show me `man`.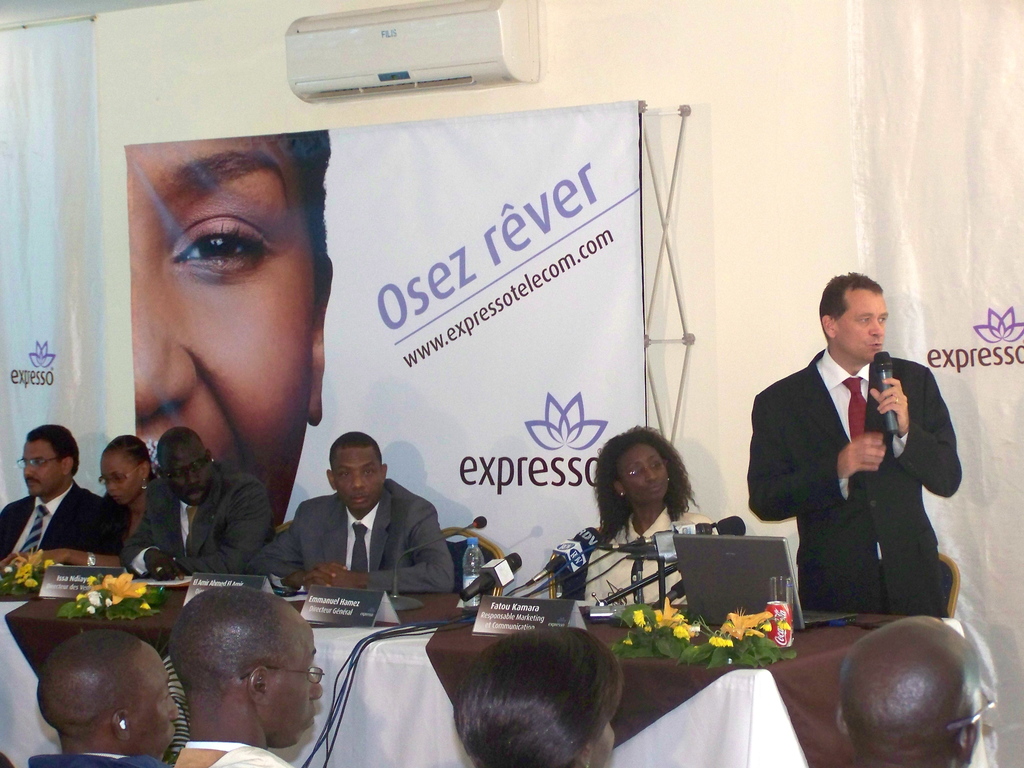
`man` is here: <region>164, 585, 324, 767</region>.
